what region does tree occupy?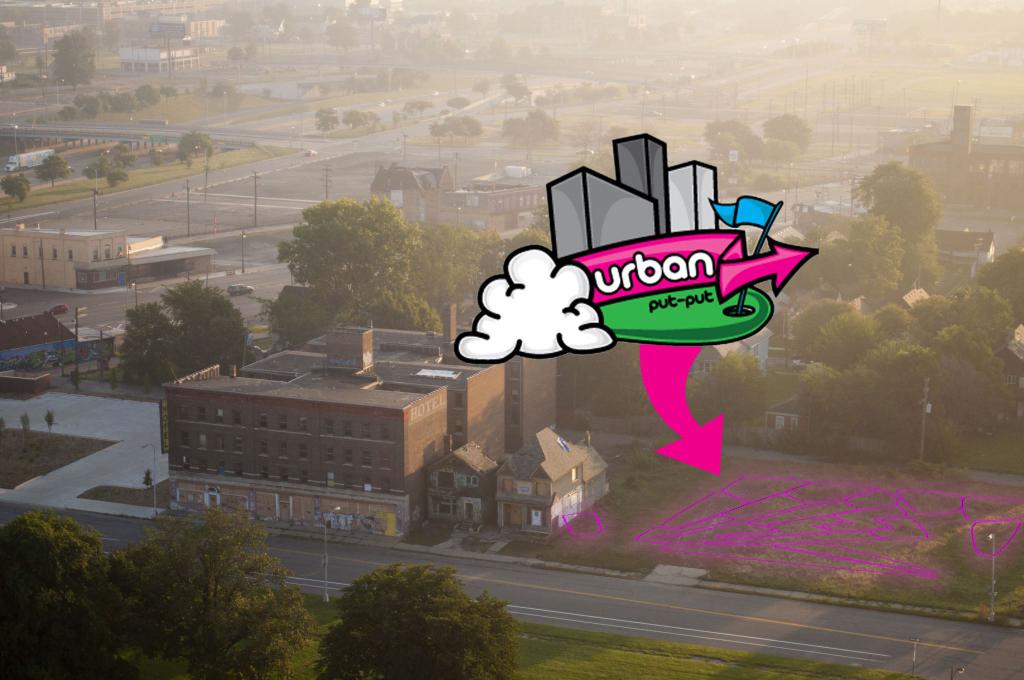
x1=137 y1=87 x2=157 y2=112.
